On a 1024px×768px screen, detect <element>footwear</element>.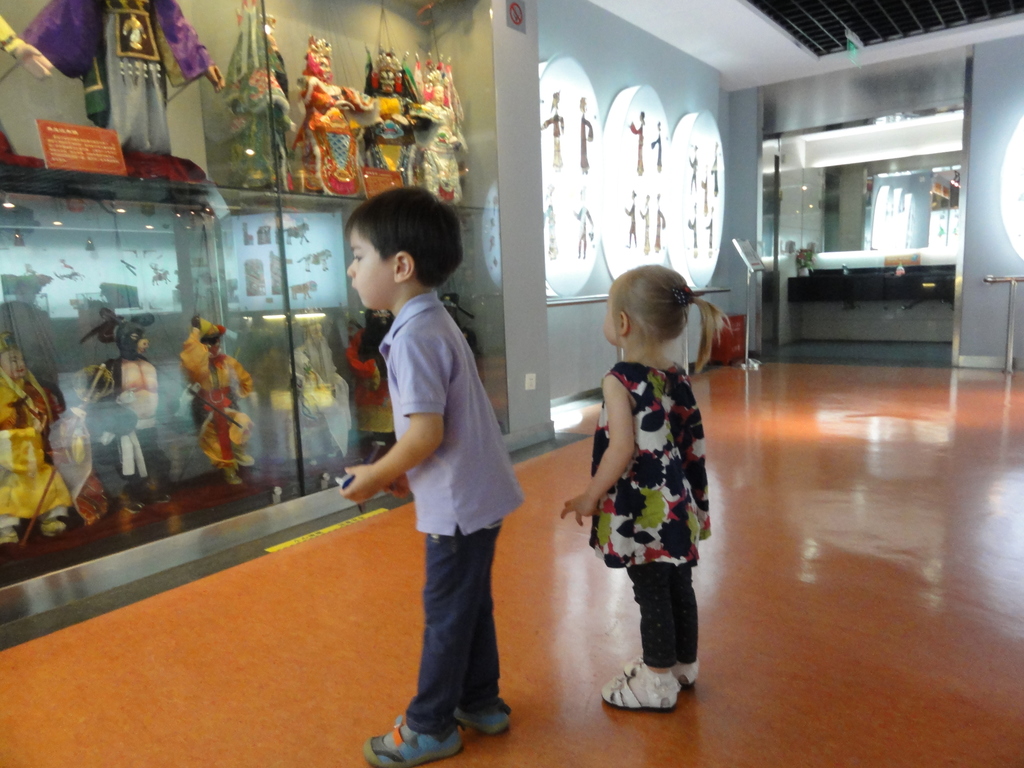
detection(117, 492, 145, 513).
